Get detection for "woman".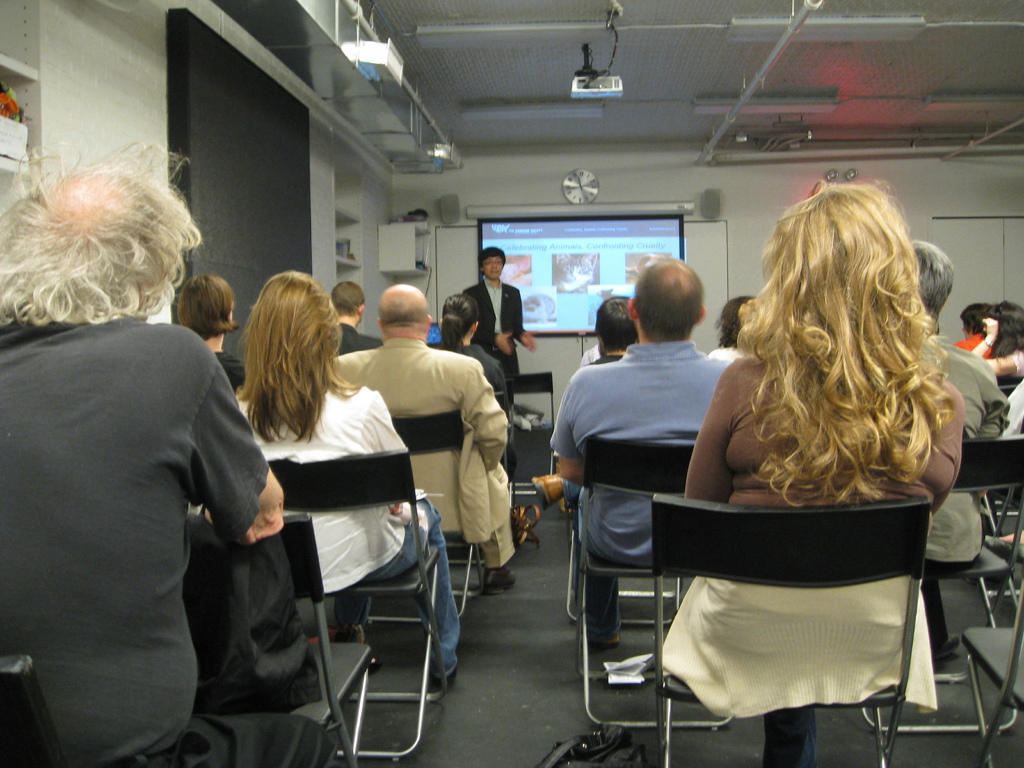
Detection: [225,268,467,688].
